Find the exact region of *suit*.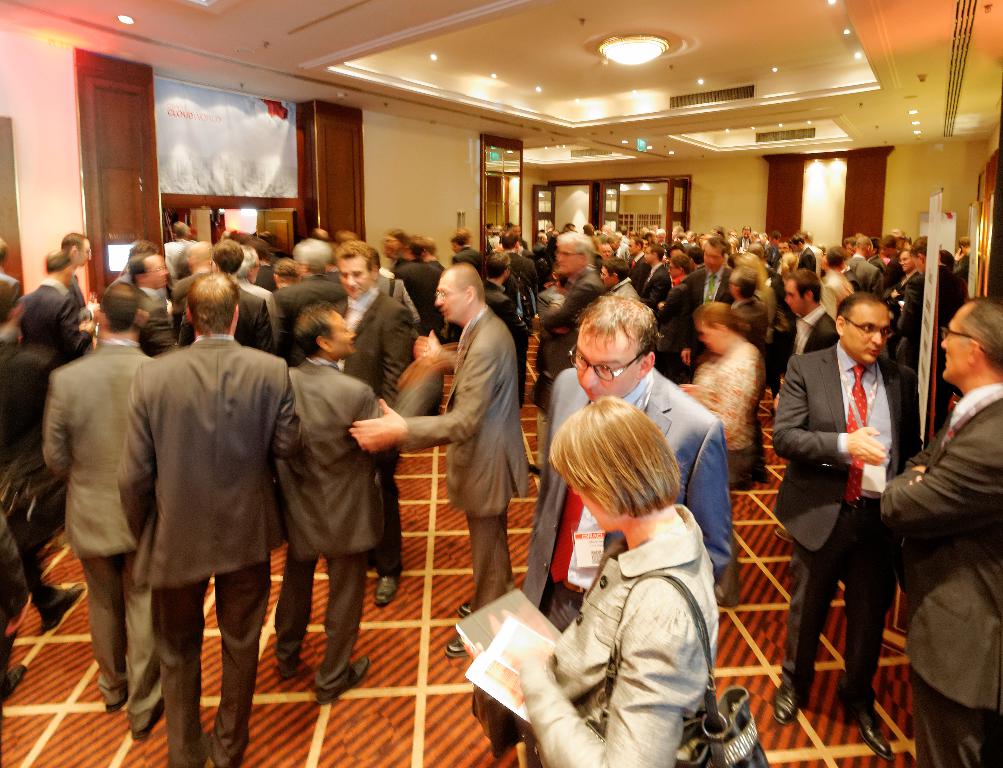
Exact region: bbox=(683, 268, 732, 367).
